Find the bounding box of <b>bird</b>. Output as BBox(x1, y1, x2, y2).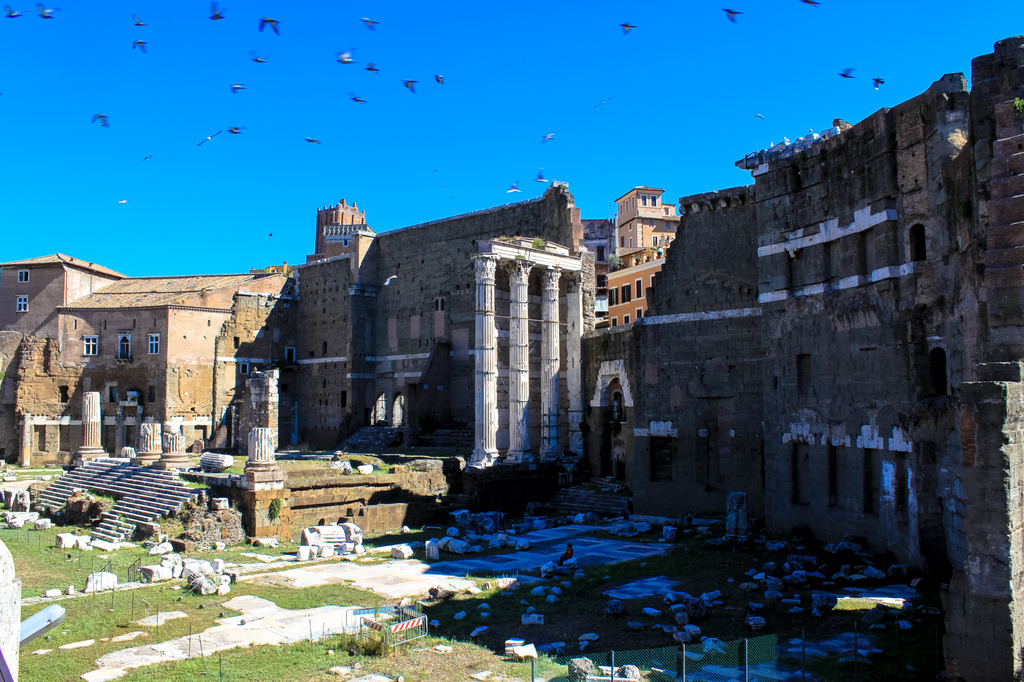
BBox(797, 0, 822, 10).
